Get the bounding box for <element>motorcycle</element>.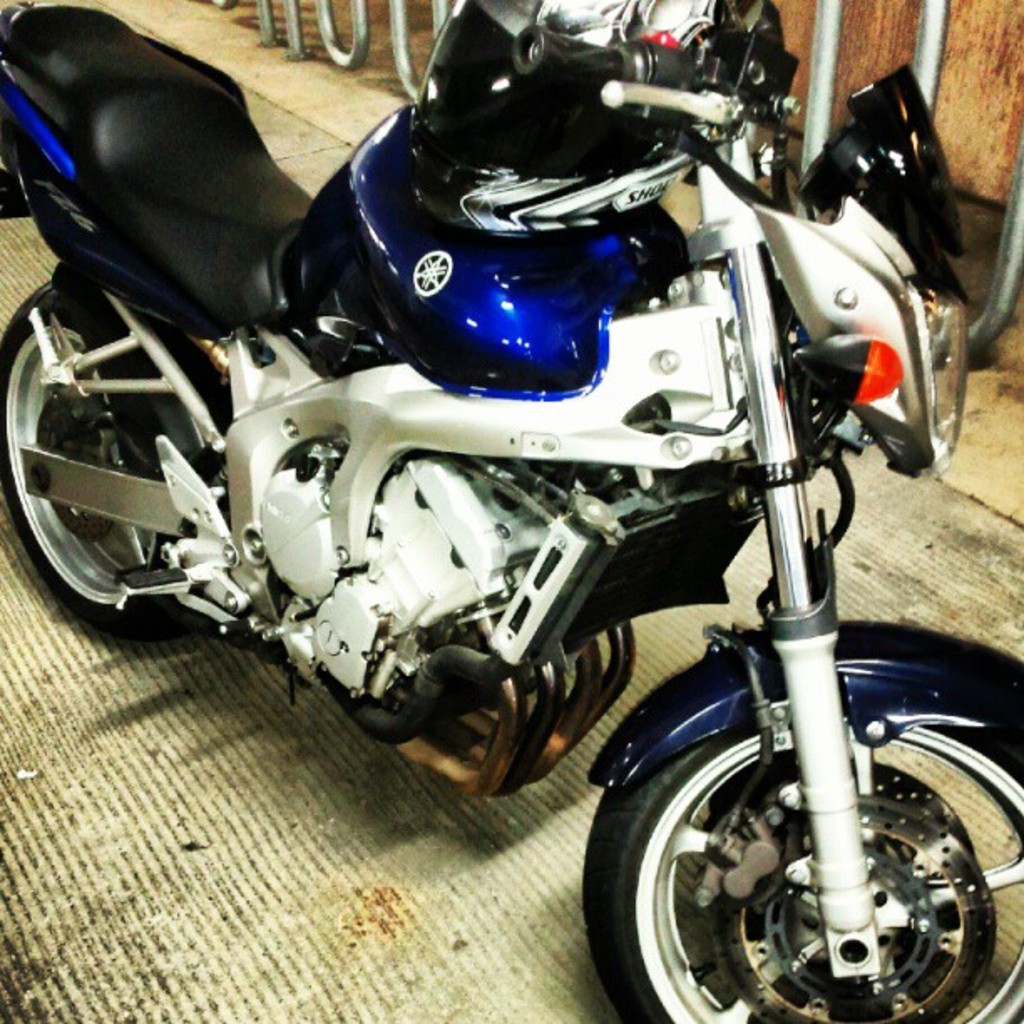
x1=0 y1=2 x2=1022 y2=1022.
